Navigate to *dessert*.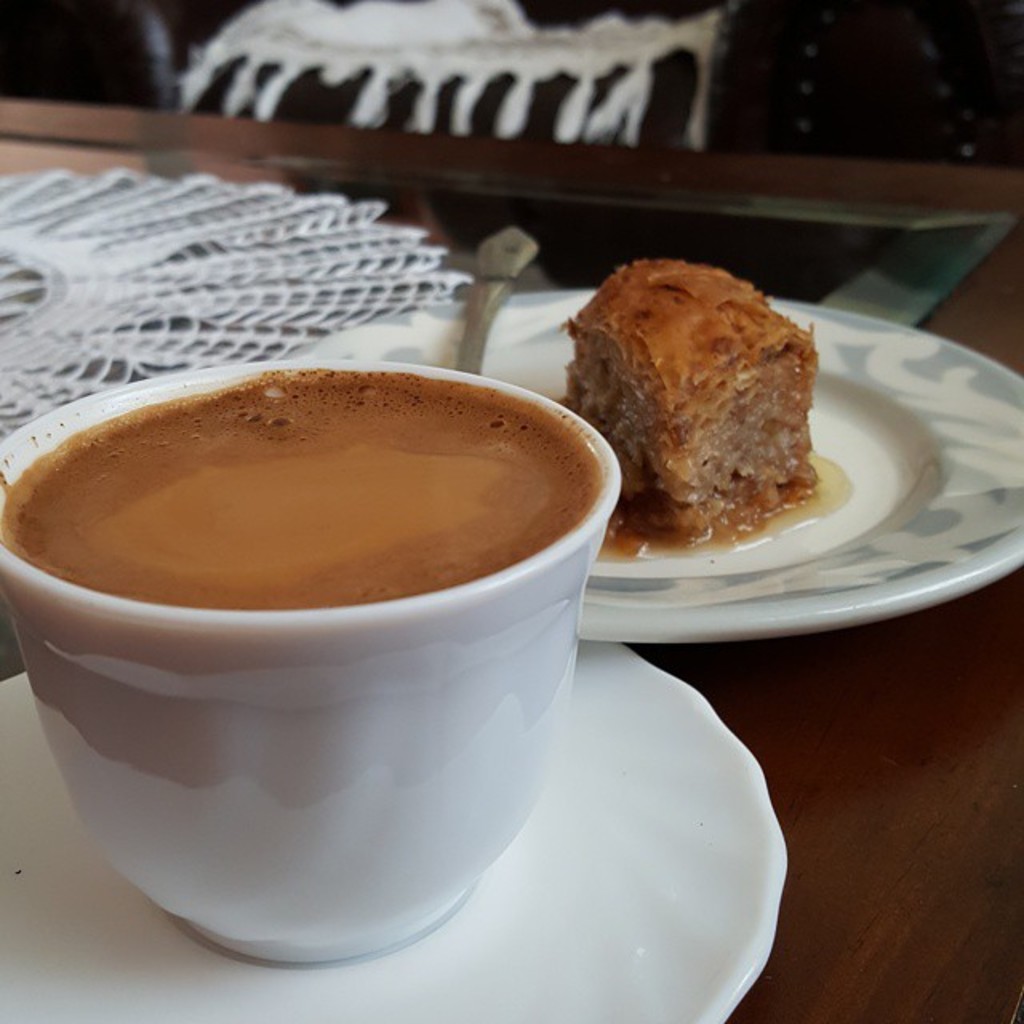
Navigation target: detection(562, 251, 824, 558).
